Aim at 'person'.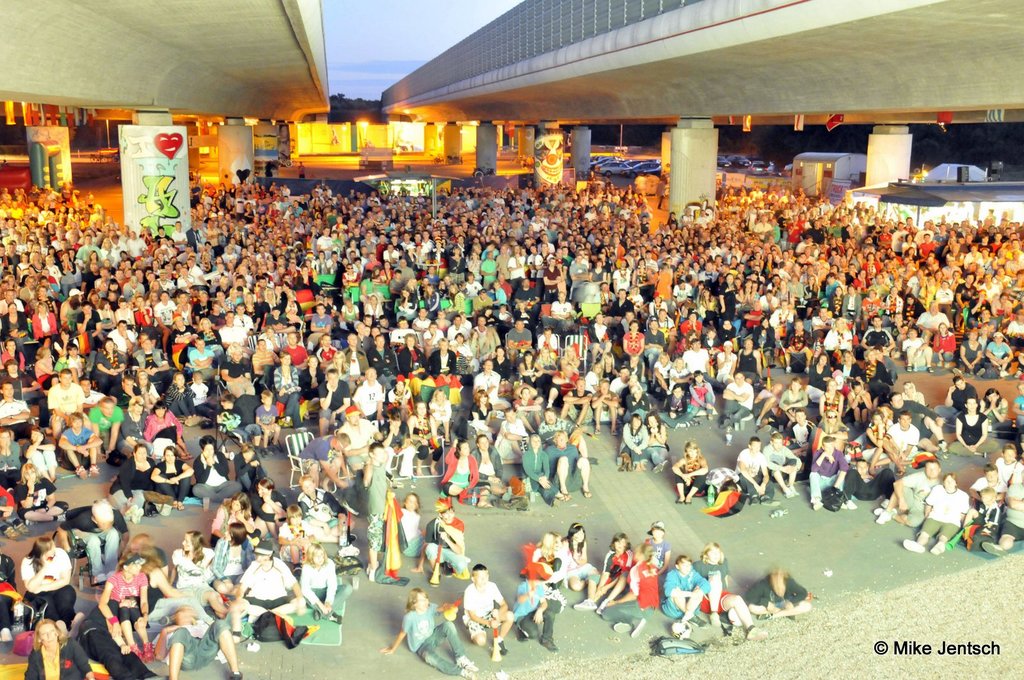
Aimed at 264, 327, 280, 349.
